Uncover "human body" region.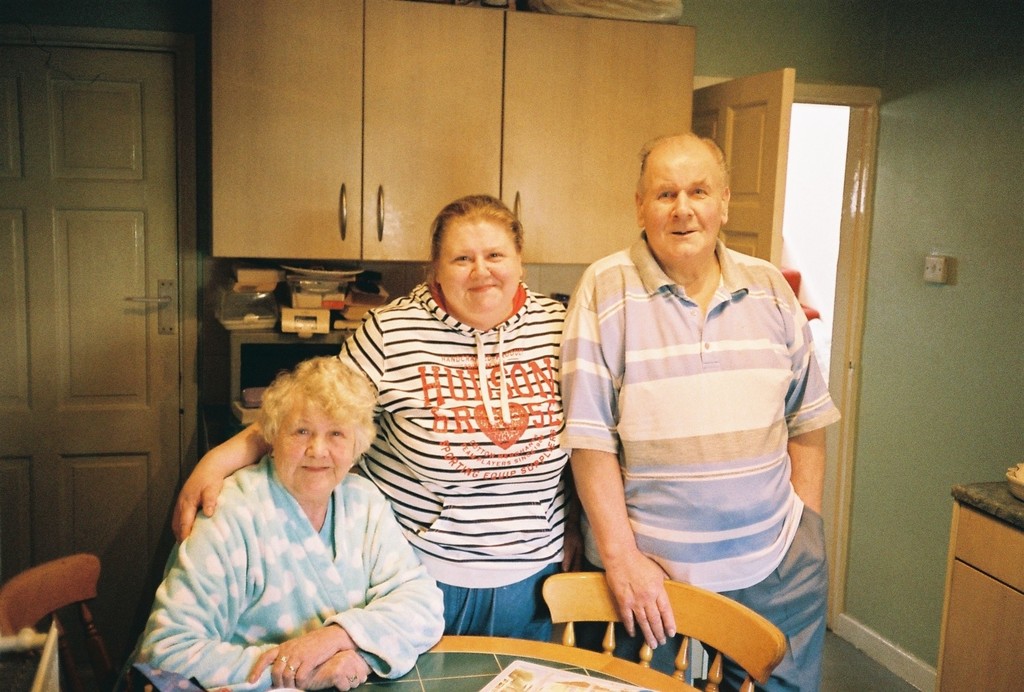
Uncovered: (x1=178, y1=285, x2=566, y2=639).
